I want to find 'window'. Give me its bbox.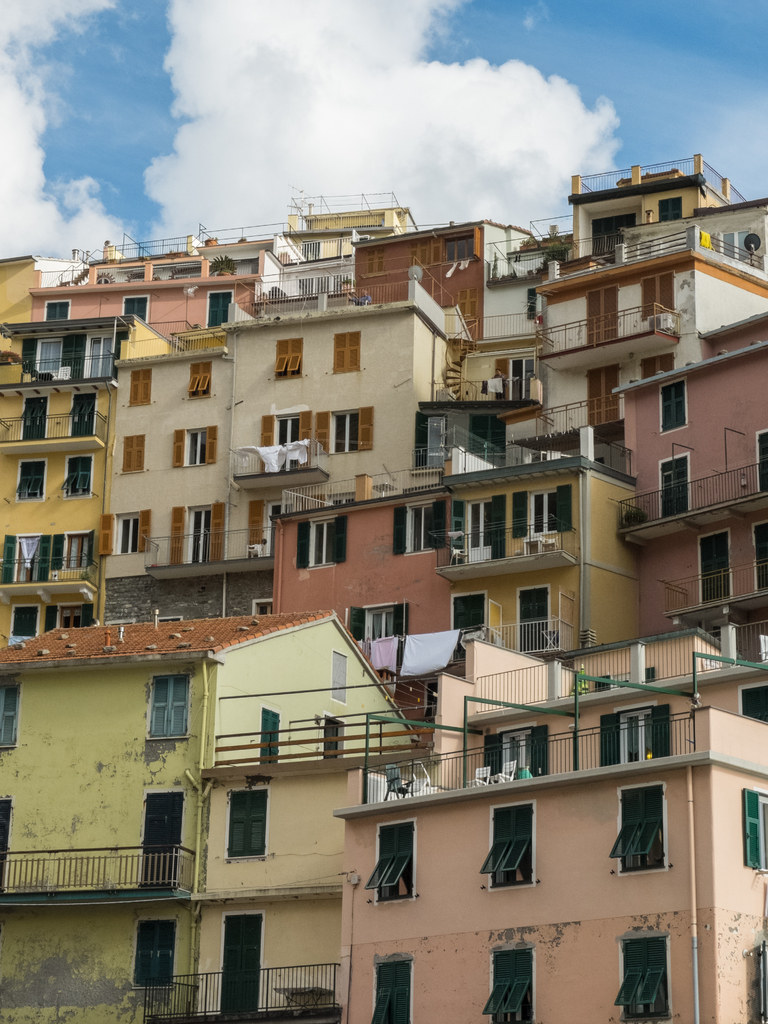
pyautogui.locateOnScreen(615, 785, 660, 869).
